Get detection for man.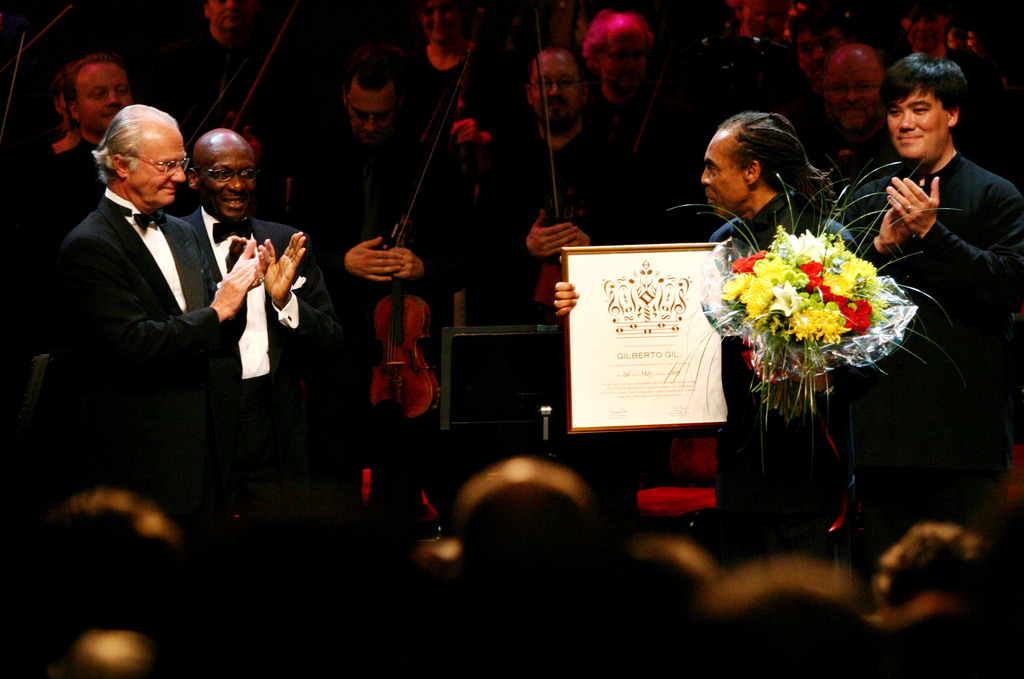
Detection: (left=469, top=49, right=627, bottom=326).
